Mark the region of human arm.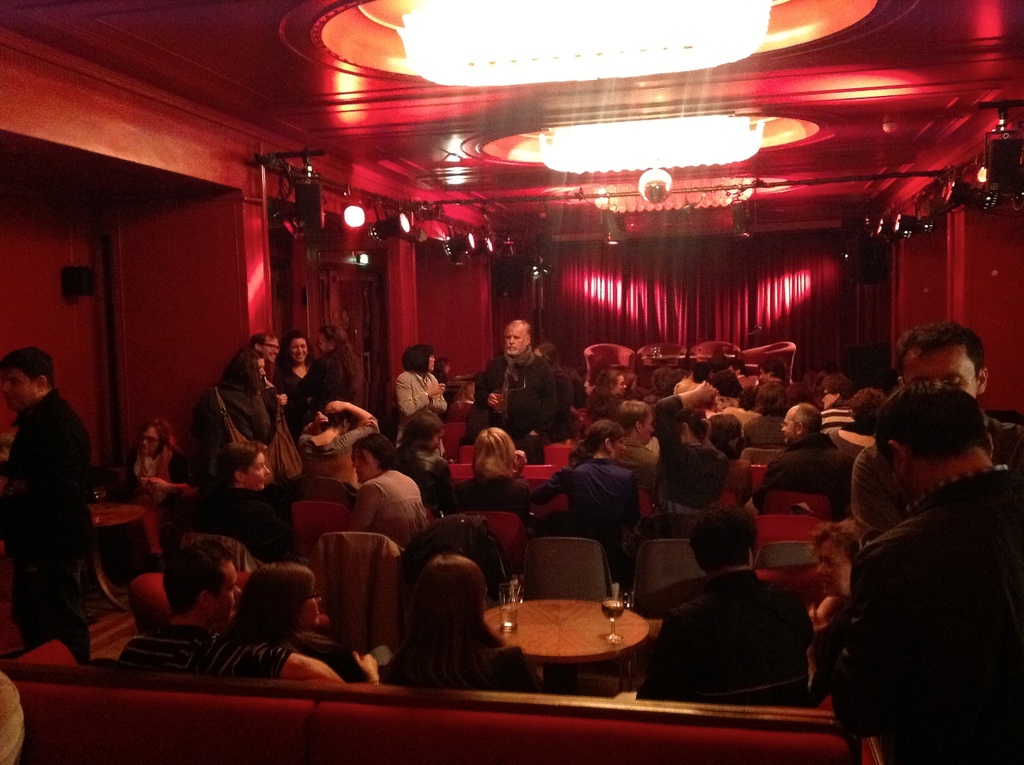
Region: [749,459,781,506].
